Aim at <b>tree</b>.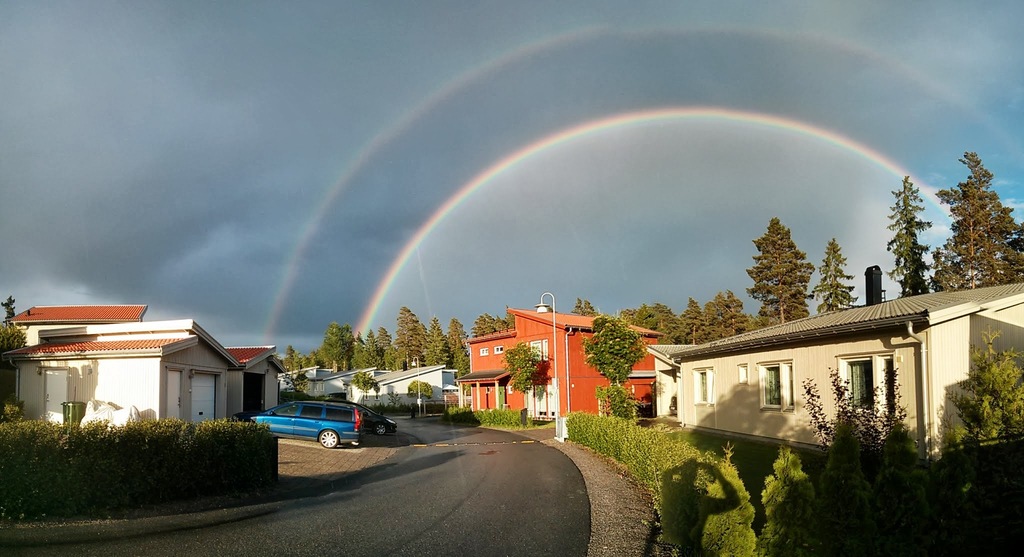
Aimed at 568/296/593/318.
